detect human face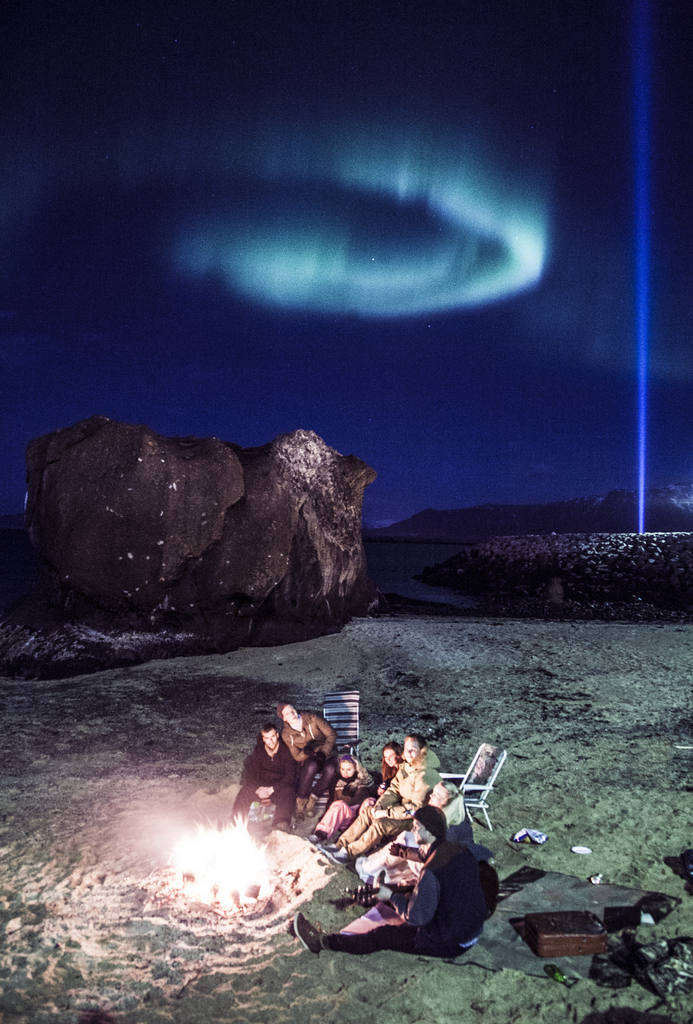
x1=400 y1=737 x2=421 y2=765
